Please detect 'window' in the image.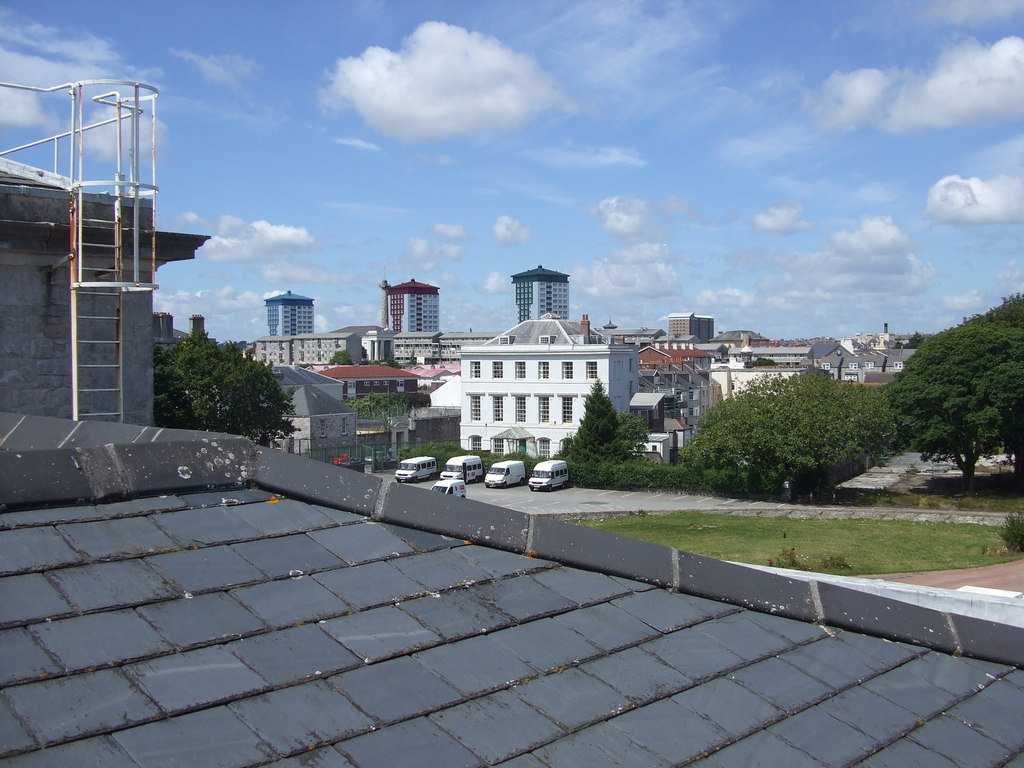
<box>586,360,598,381</box>.
